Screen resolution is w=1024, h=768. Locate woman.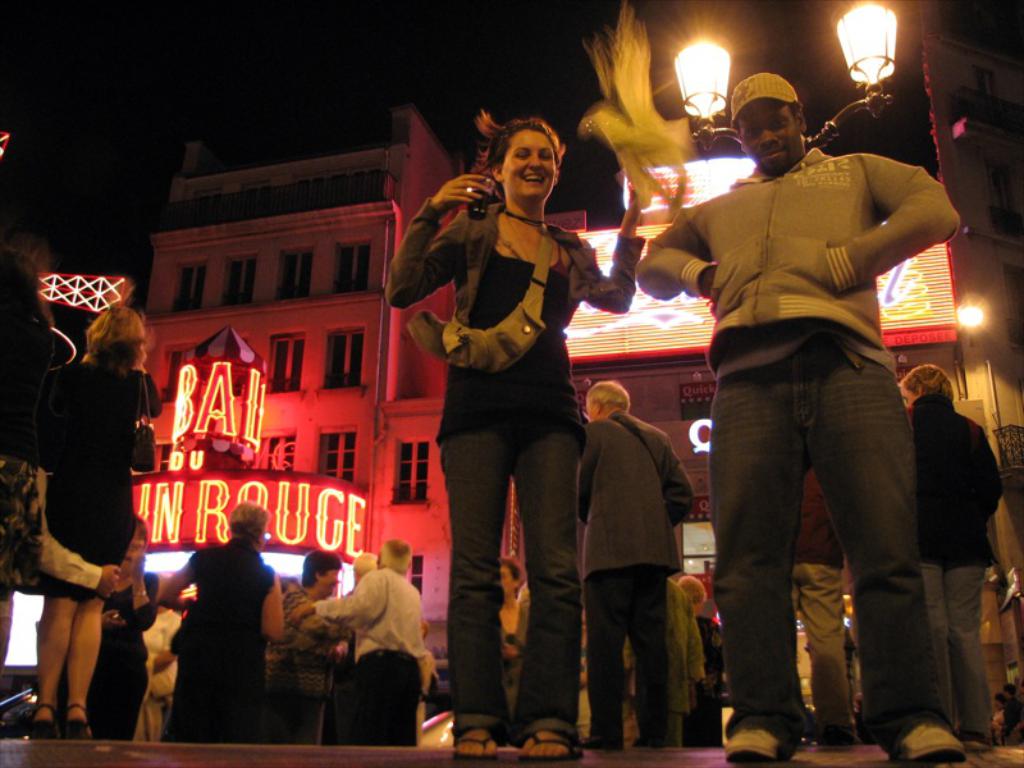
bbox=[383, 118, 648, 765].
